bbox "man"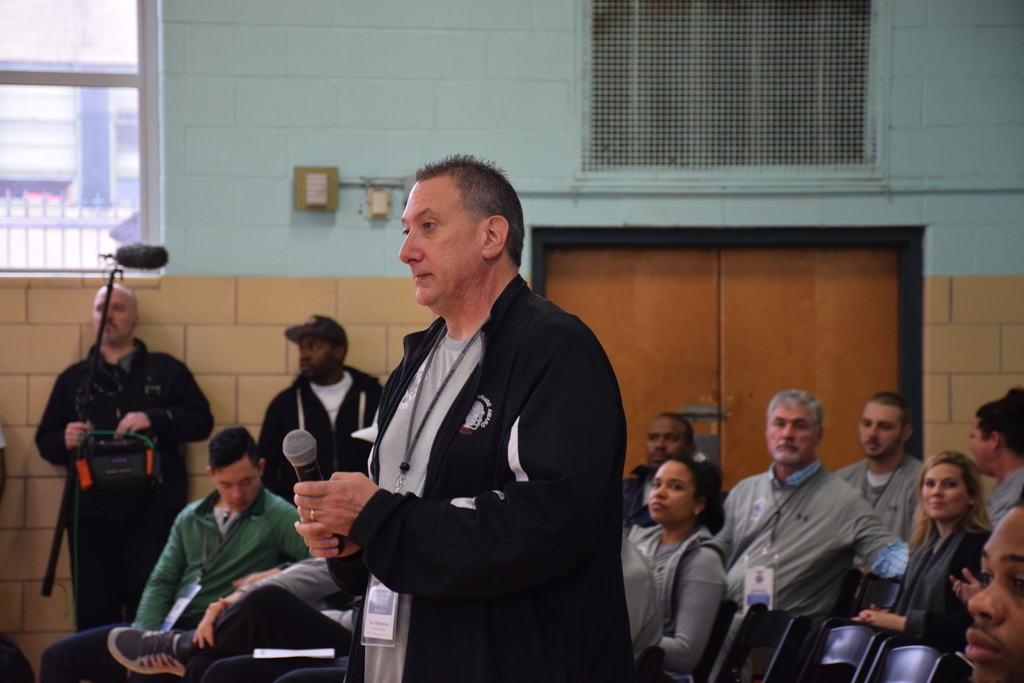
region(622, 411, 723, 534)
